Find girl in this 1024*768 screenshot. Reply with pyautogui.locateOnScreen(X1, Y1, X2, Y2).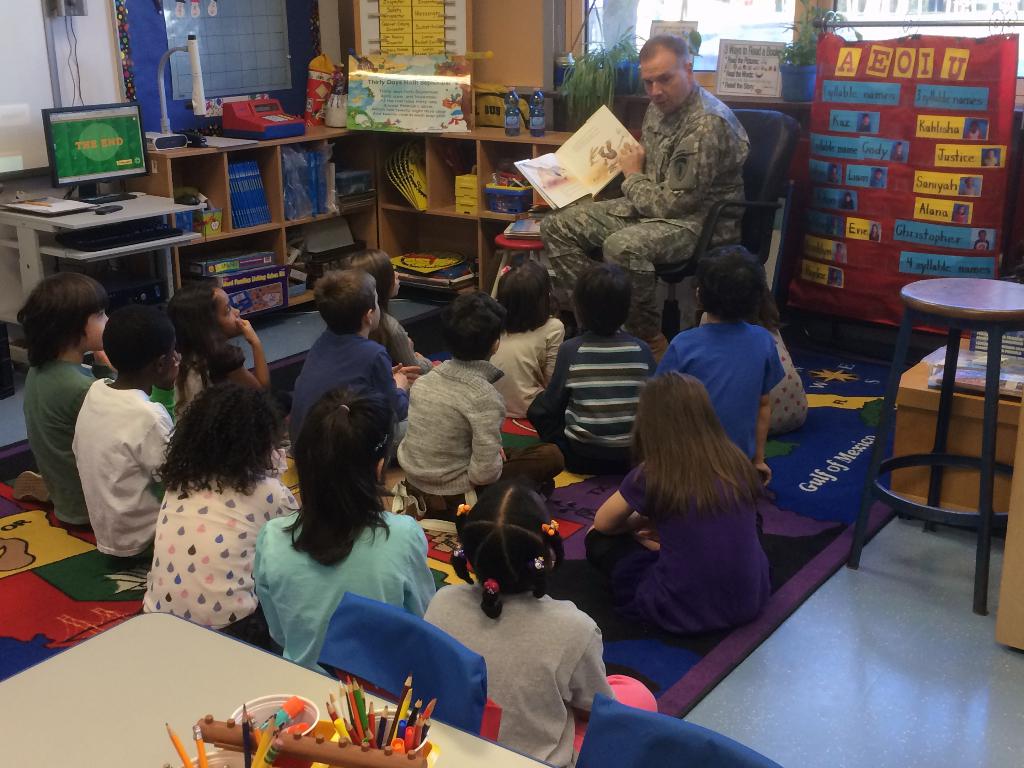
pyautogui.locateOnScreen(162, 276, 268, 413).
